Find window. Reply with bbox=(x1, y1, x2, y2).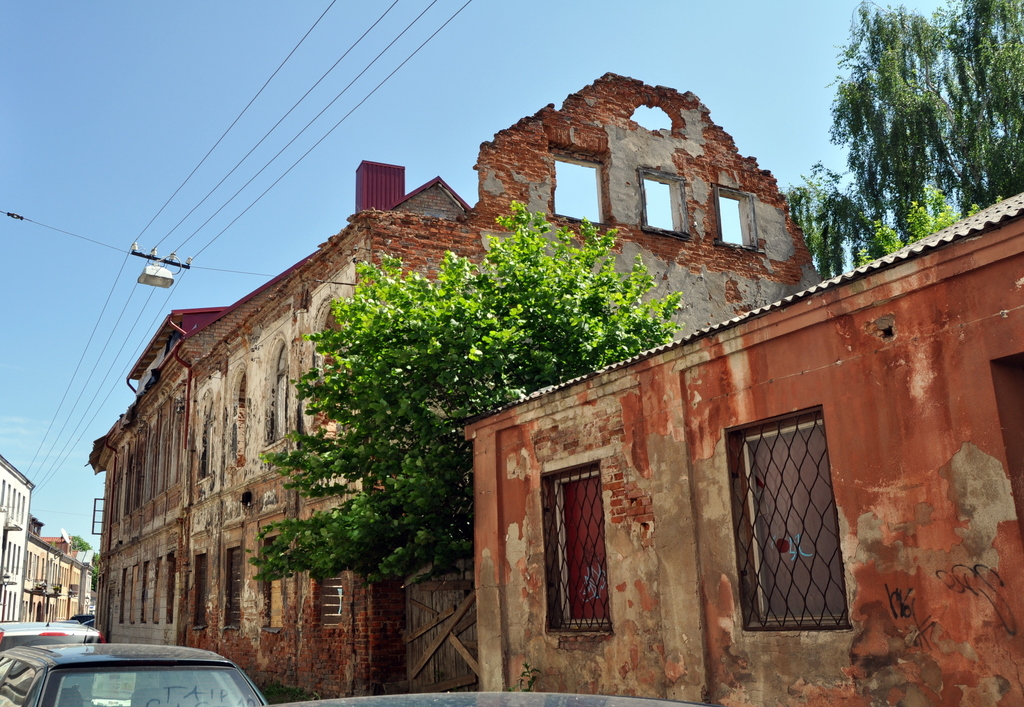
bbox=(641, 169, 692, 244).
